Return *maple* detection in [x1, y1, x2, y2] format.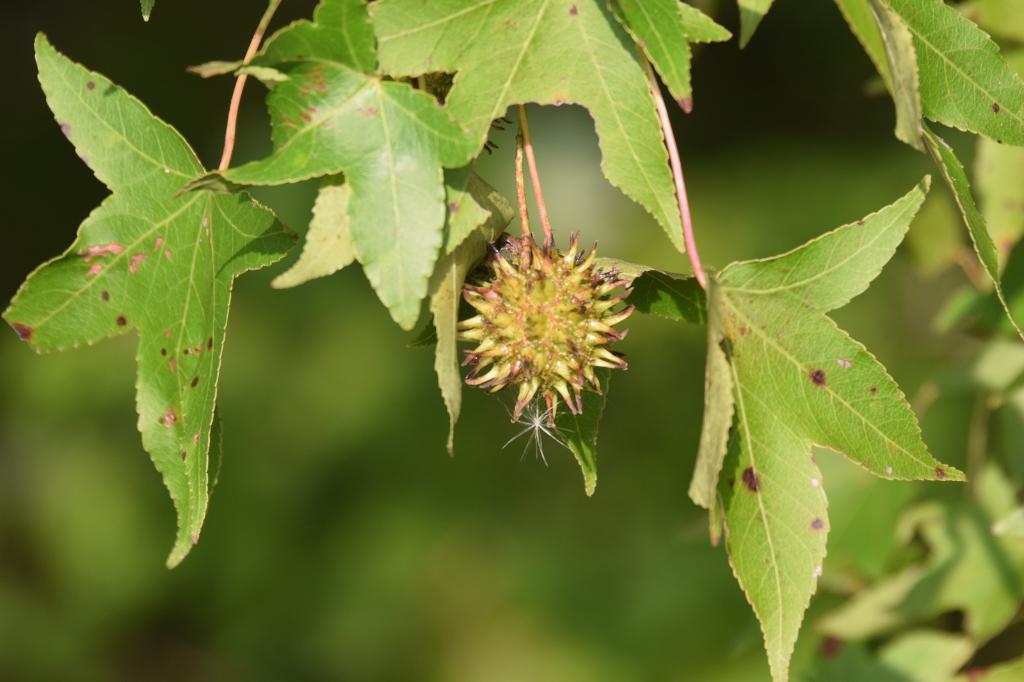
[1, 0, 1023, 681].
